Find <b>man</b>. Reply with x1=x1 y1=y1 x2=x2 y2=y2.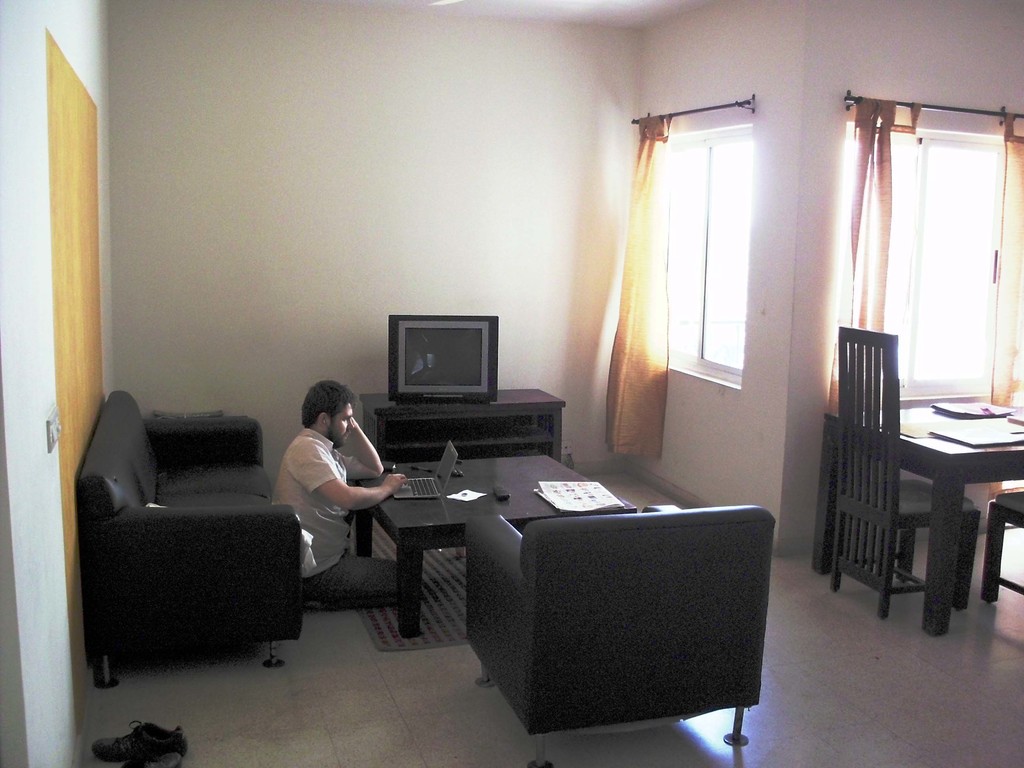
x1=270 y1=386 x2=413 y2=598.
